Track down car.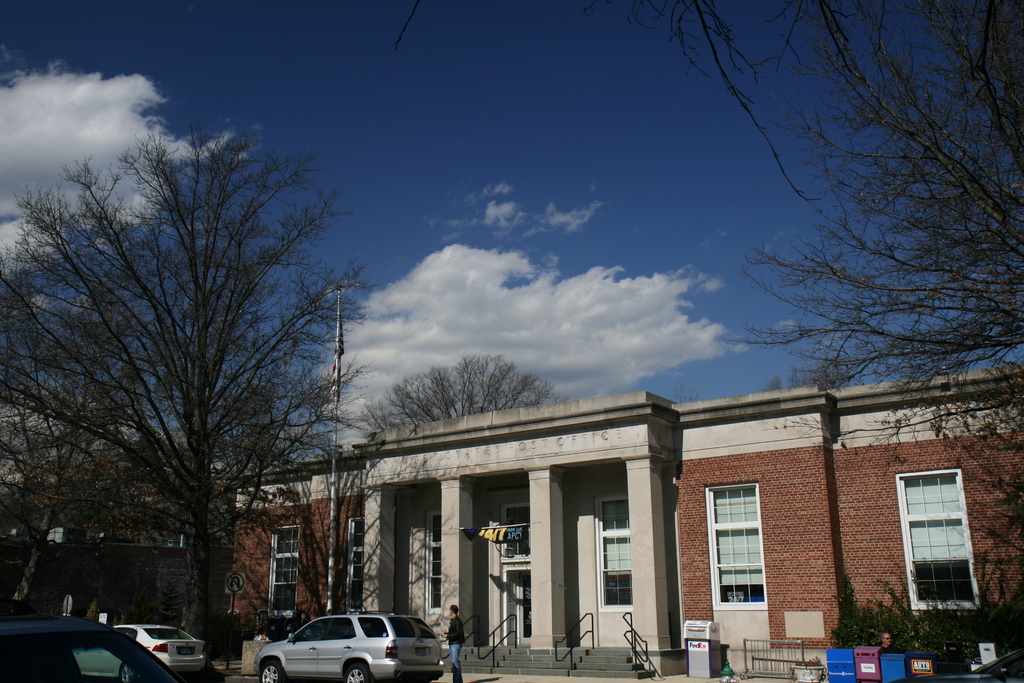
Tracked to detection(73, 625, 206, 682).
